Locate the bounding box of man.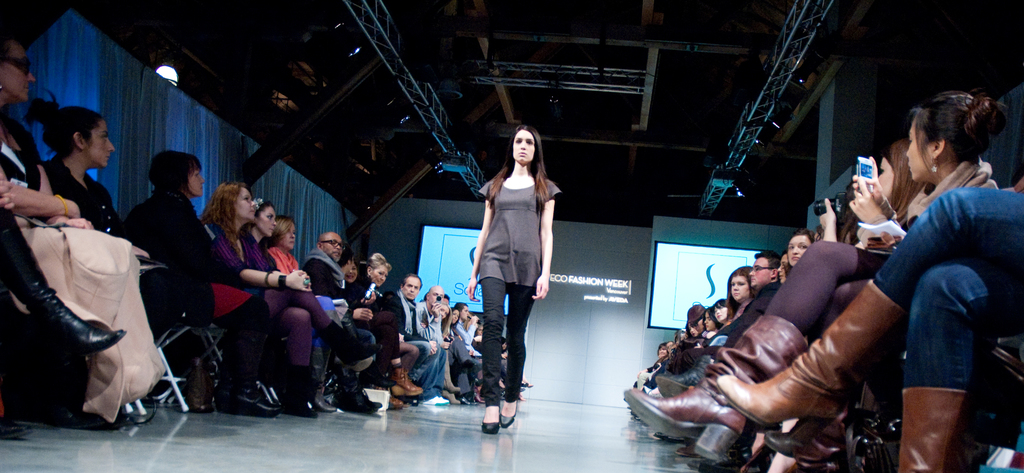
Bounding box: region(292, 220, 426, 403).
